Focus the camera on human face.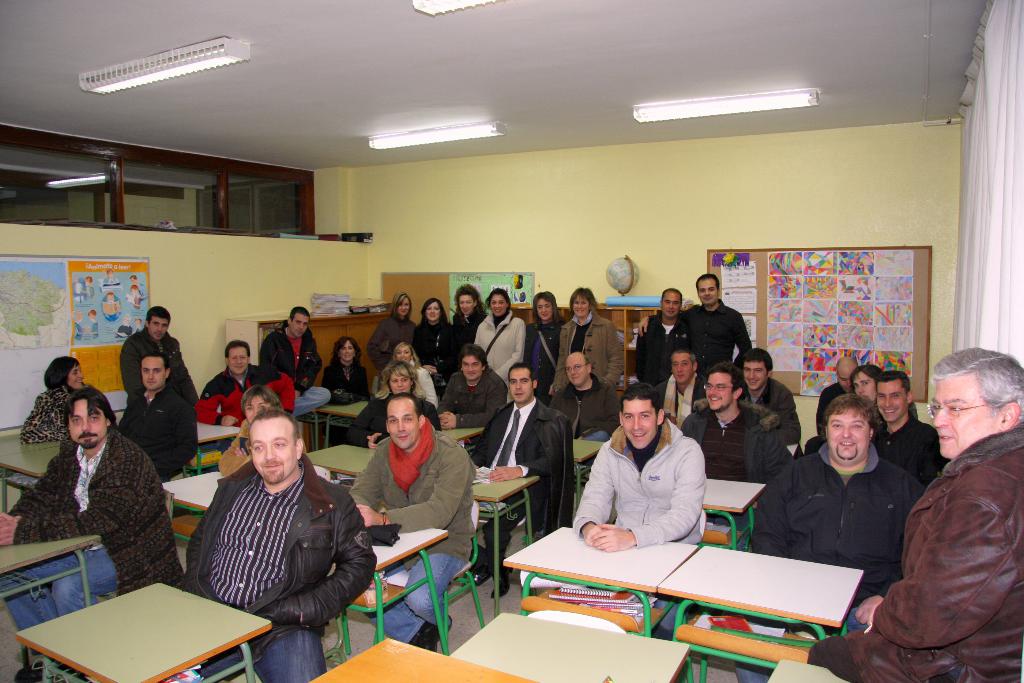
Focus region: crop(619, 391, 653, 457).
